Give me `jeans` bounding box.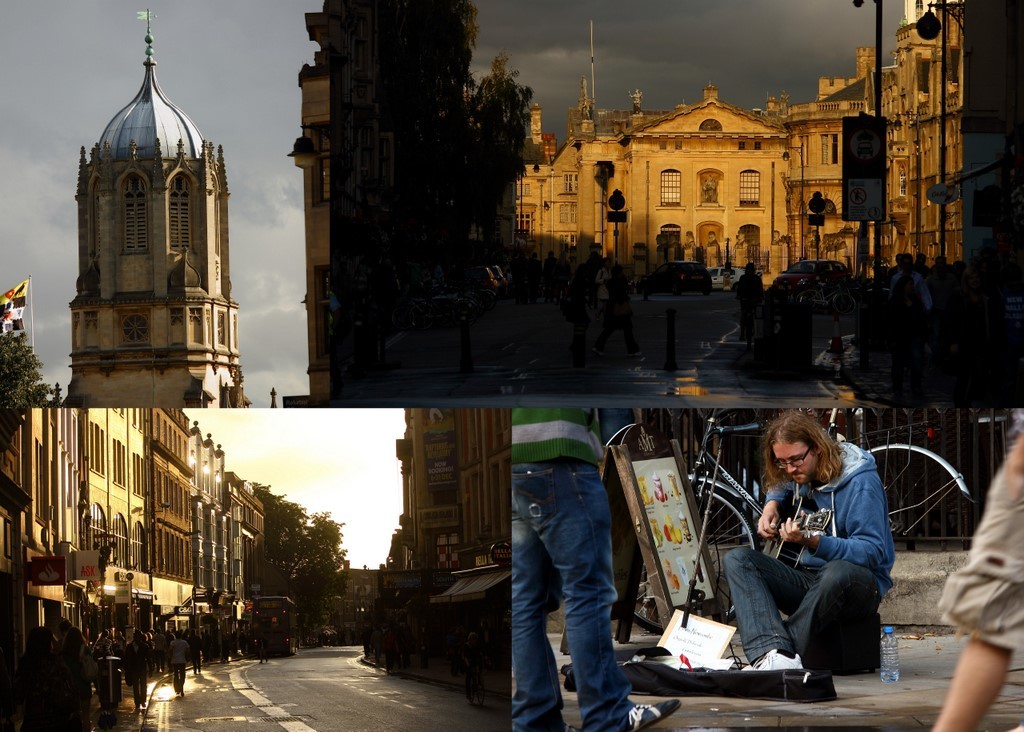
(x1=600, y1=305, x2=635, y2=347).
